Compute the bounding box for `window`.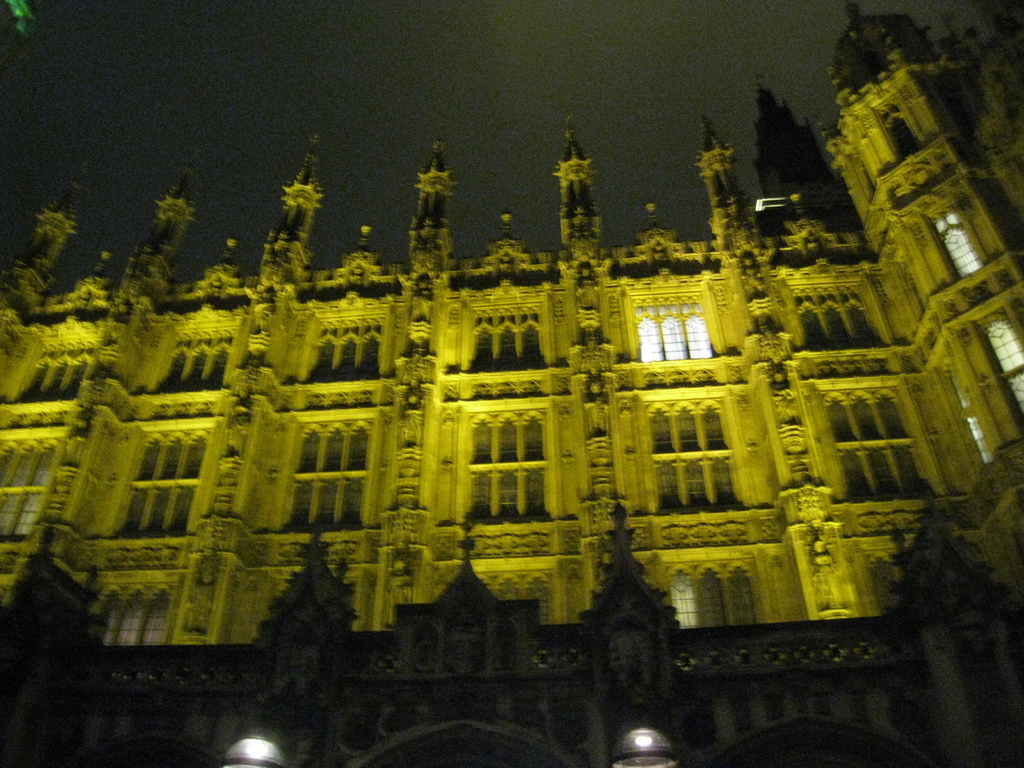
(left=159, top=349, right=230, bottom=392).
